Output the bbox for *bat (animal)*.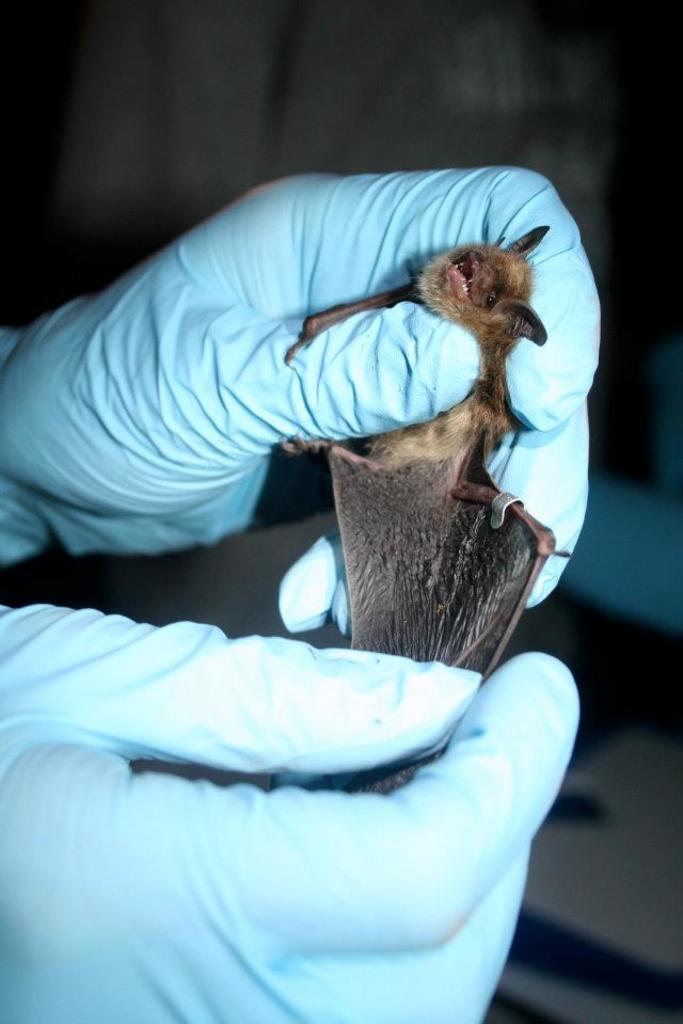
x1=277, y1=215, x2=576, y2=789.
